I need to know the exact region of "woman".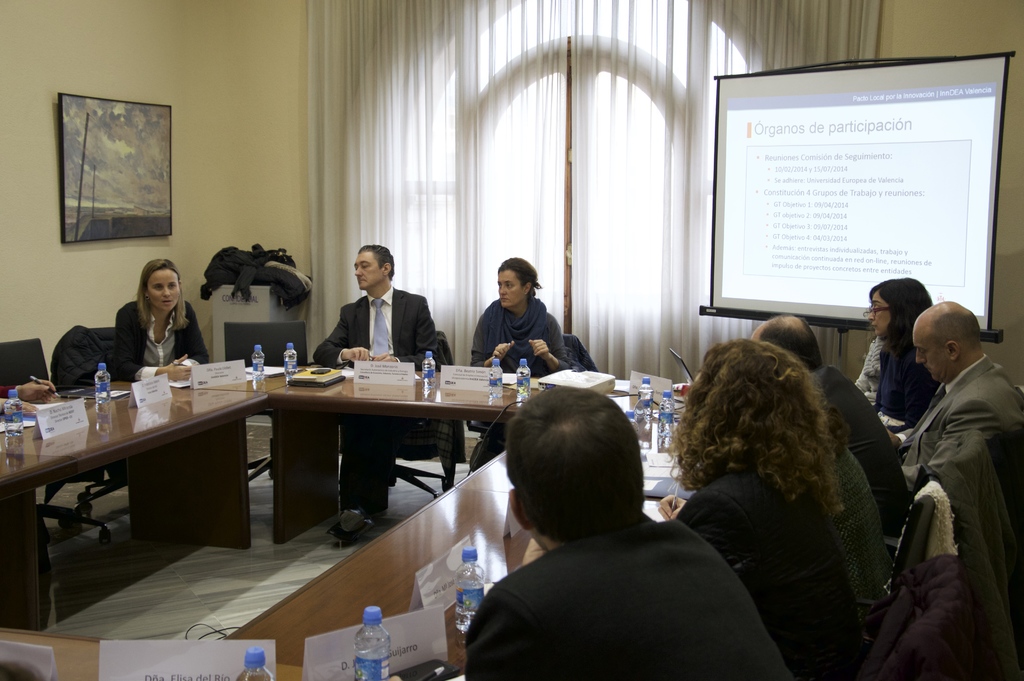
Region: (87, 250, 199, 387).
